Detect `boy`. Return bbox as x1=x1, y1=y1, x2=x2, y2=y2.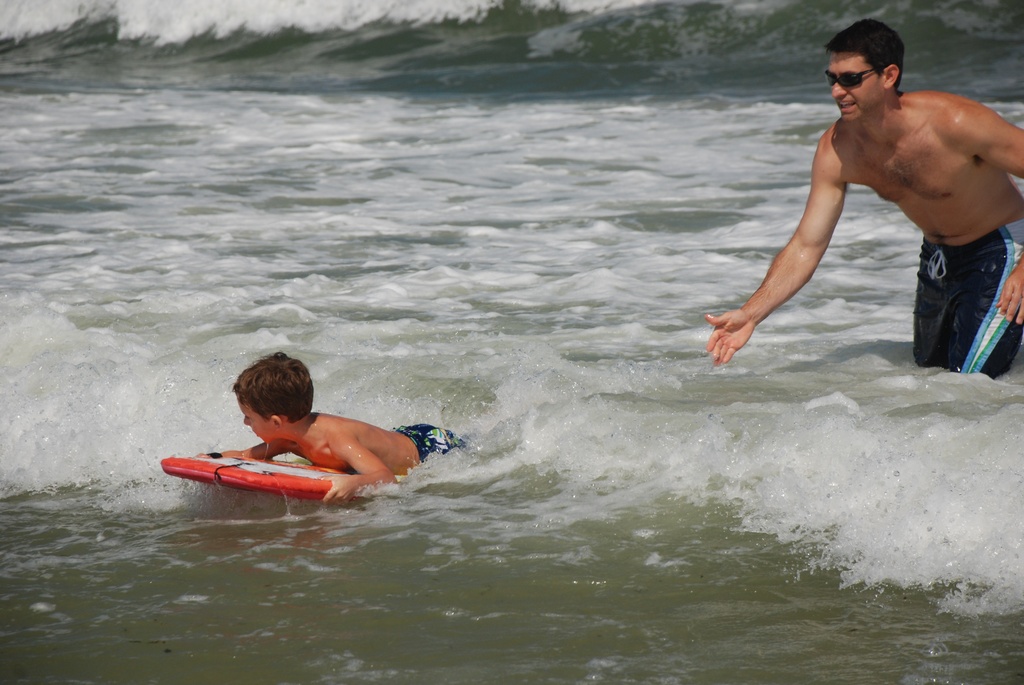
x1=156, y1=350, x2=460, y2=510.
